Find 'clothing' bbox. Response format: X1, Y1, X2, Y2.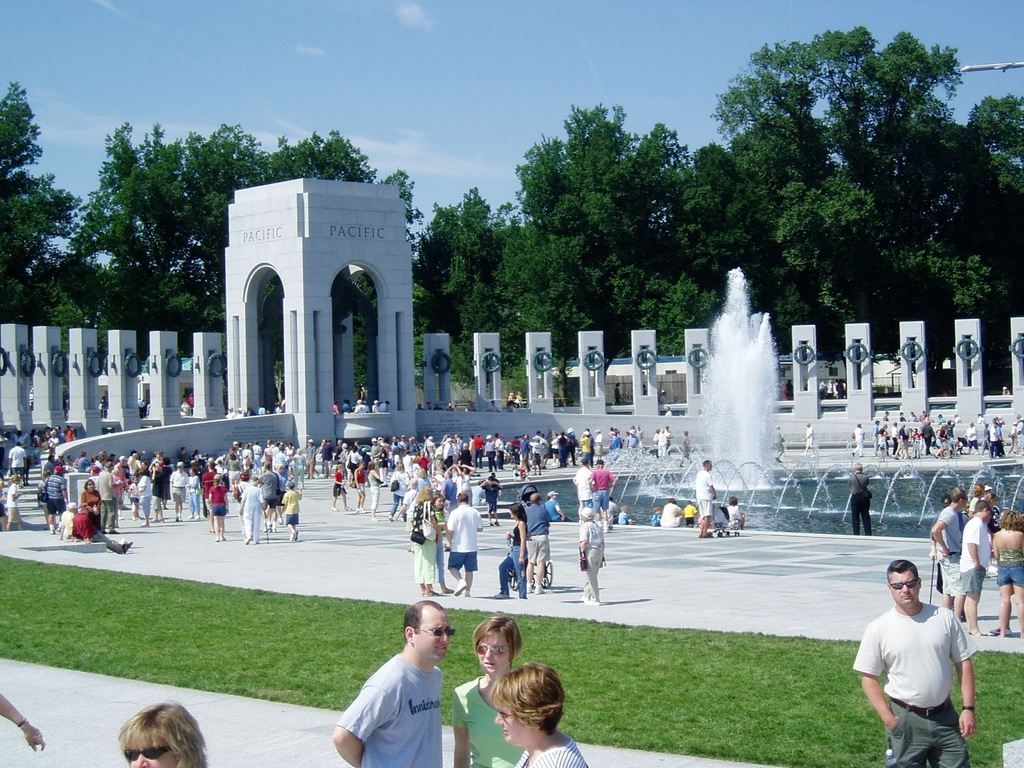
333, 473, 346, 493.
